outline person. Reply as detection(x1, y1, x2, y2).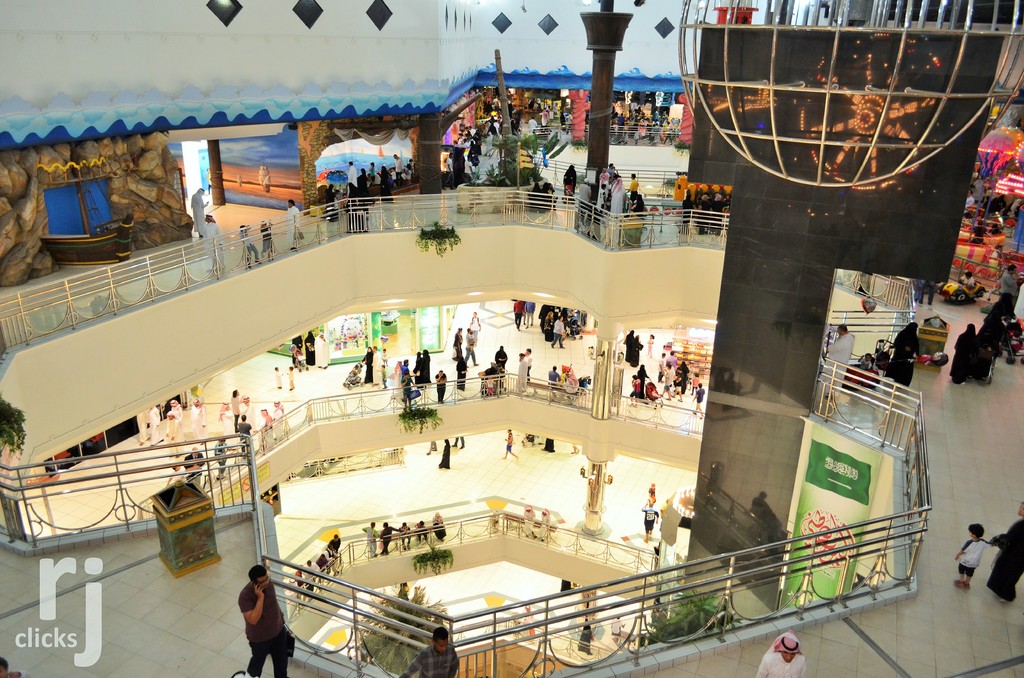
detection(951, 318, 980, 389).
